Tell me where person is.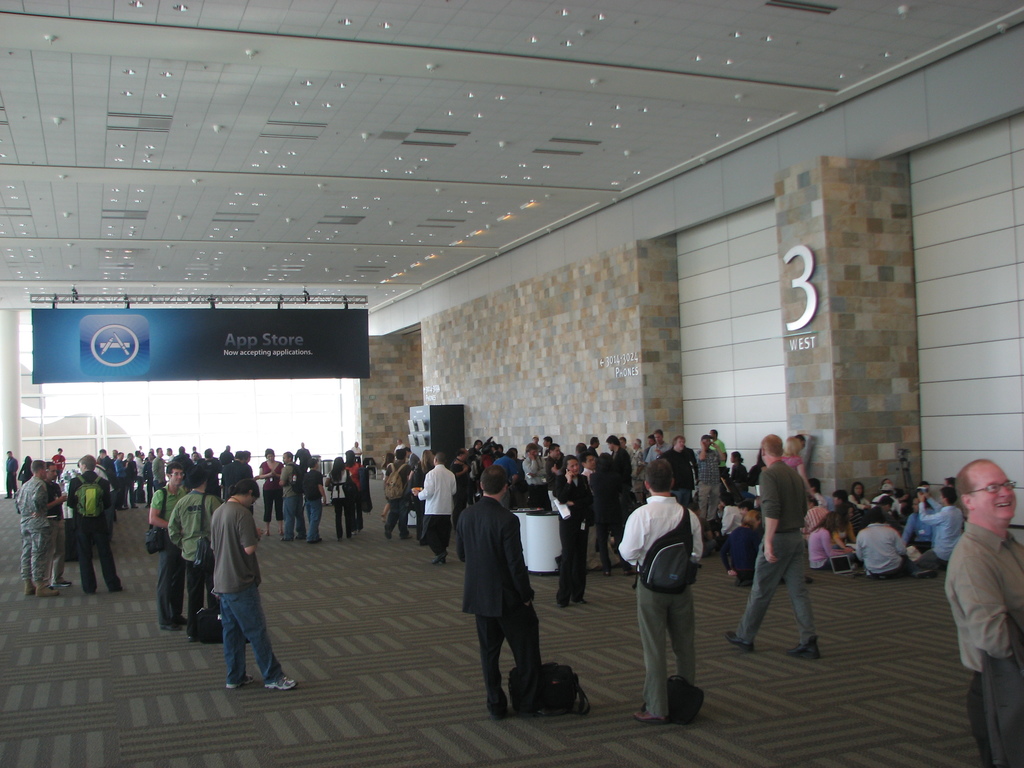
person is at 52, 445, 70, 479.
